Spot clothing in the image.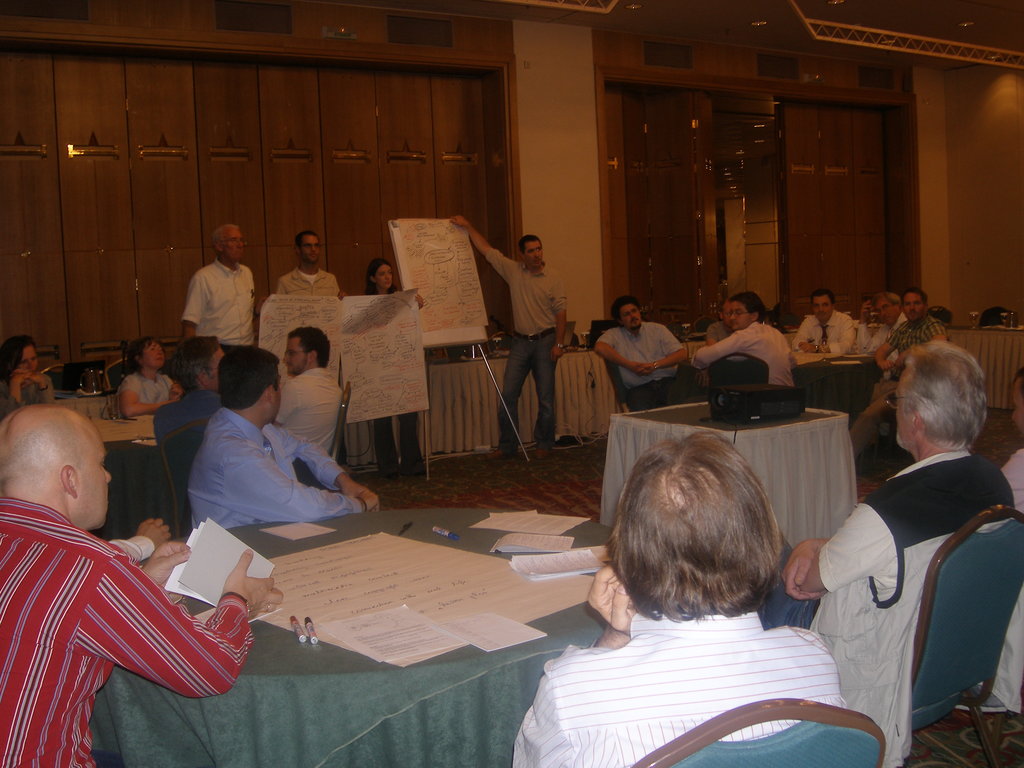
clothing found at BBox(0, 372, 61, 424).
